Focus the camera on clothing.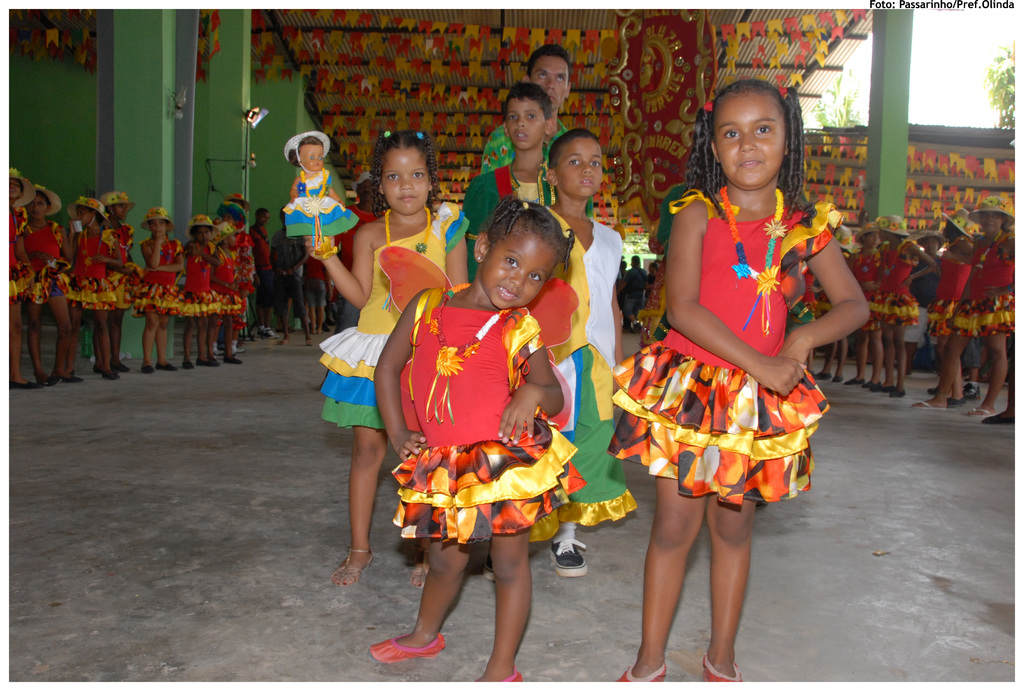
Focus region: <region>51, 223, 114, 314</region>.
